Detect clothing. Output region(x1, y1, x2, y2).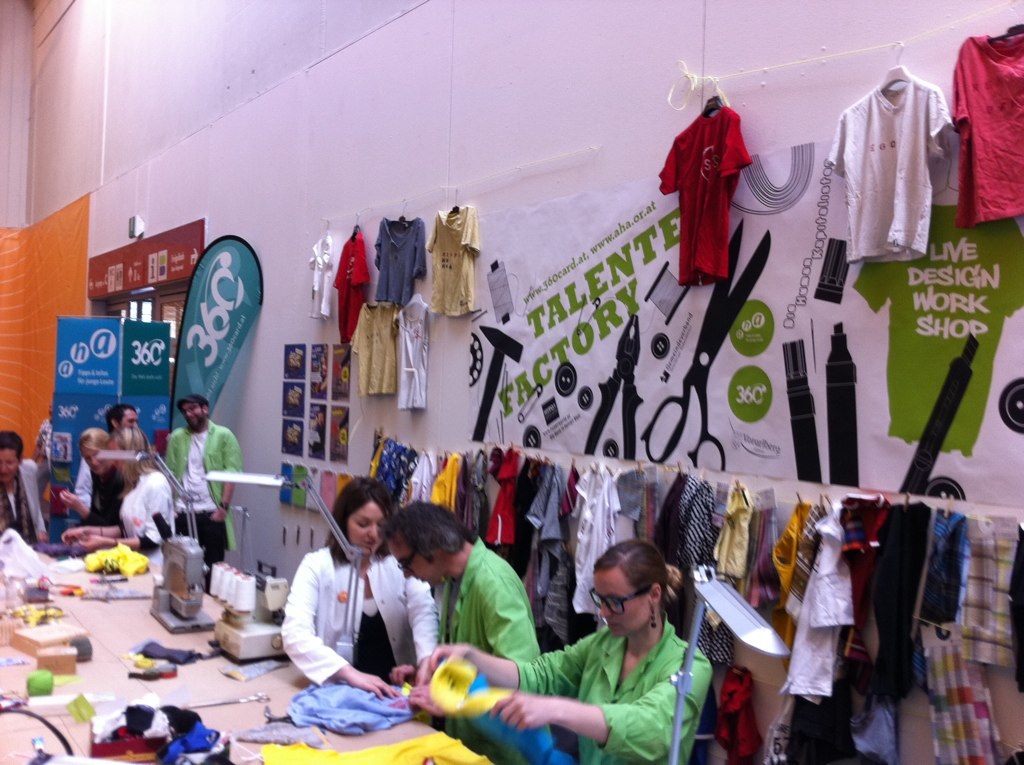
region(422, 456, 464, 517).
